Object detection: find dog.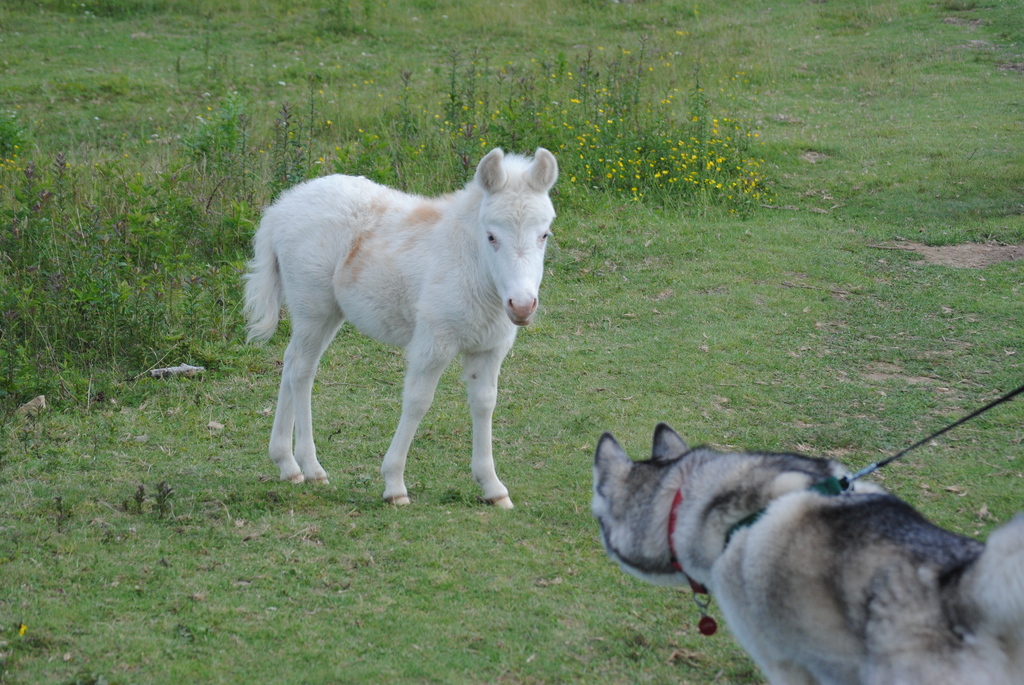
bbox(590, 420, 1023, 684).
